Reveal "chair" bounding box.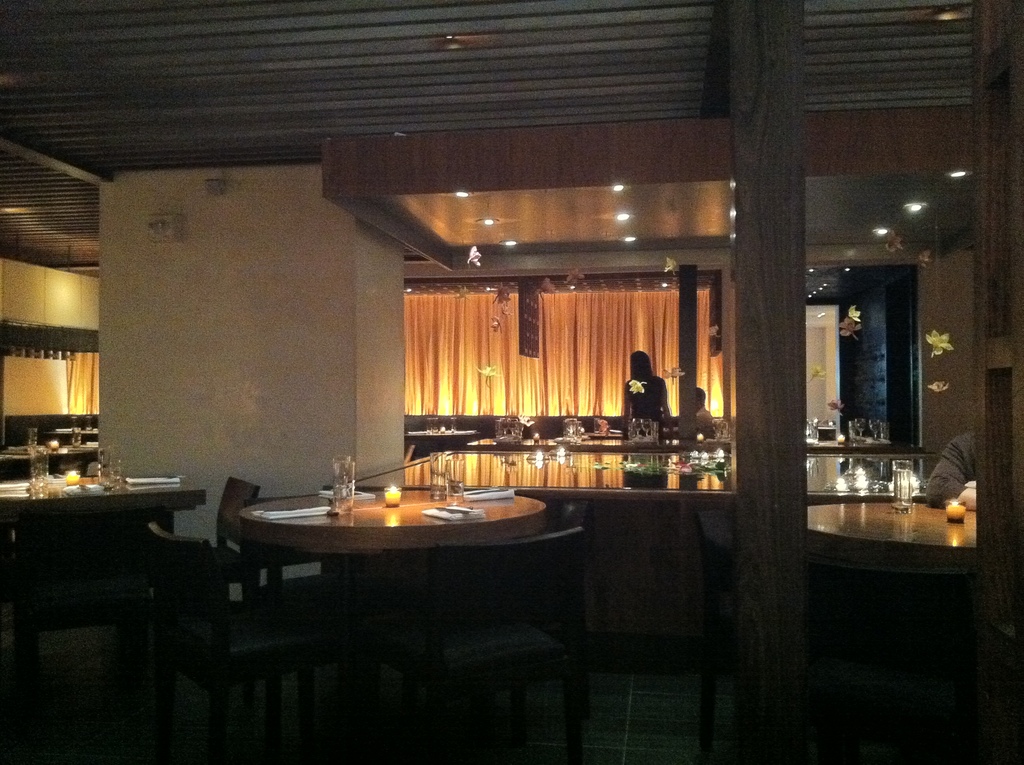
Revealed: select_region(0, 510, 175, 764).
